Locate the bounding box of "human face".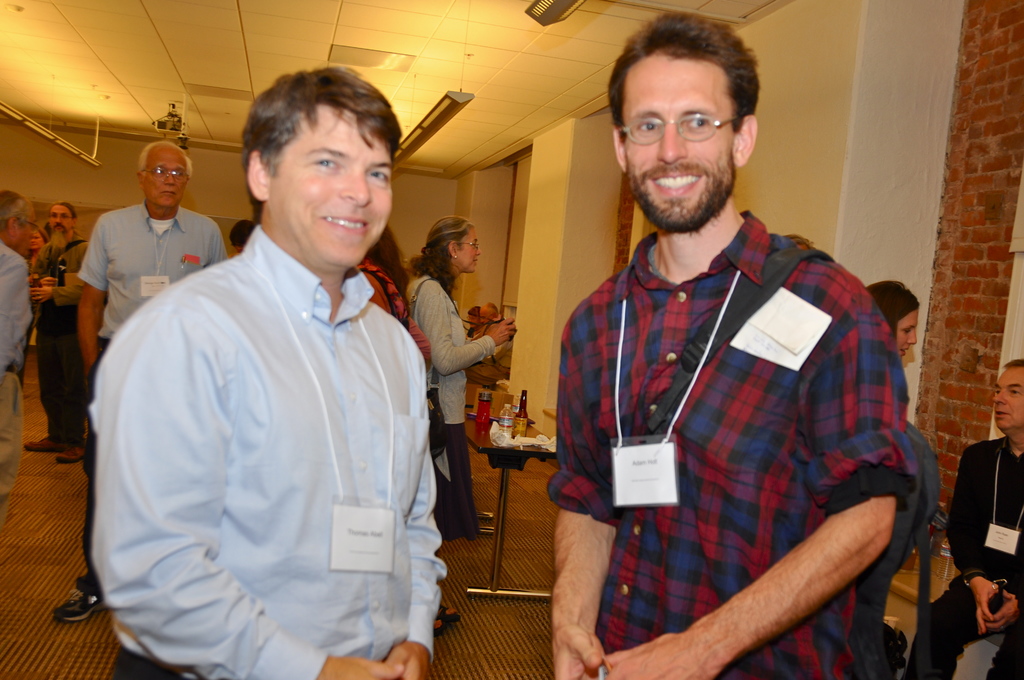
Bounding box: <bbox>273, 111, 394, 269</bbox>.
